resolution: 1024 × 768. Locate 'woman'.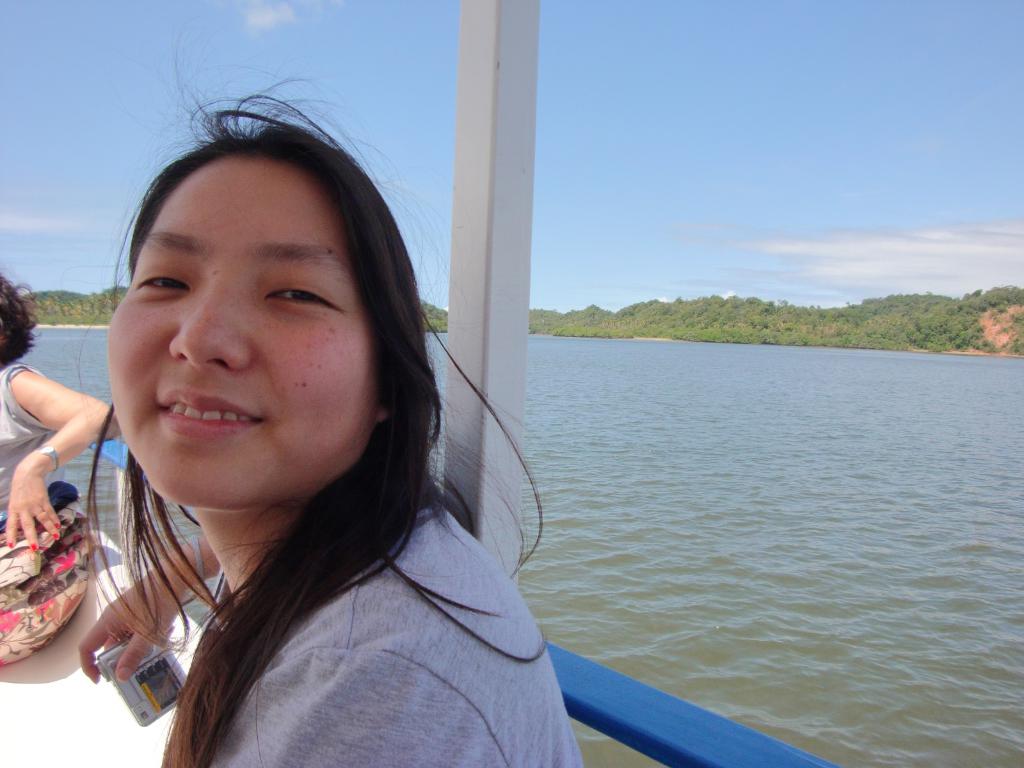
detection(0, 265, 133, 570).
